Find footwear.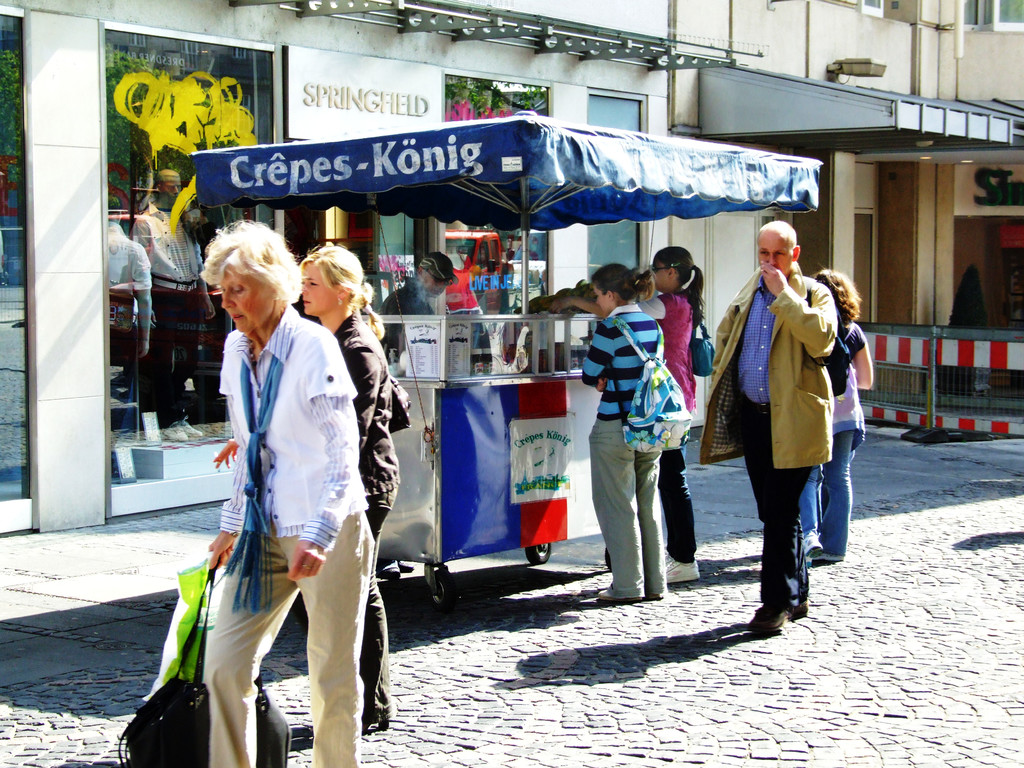
detection(812, 542, 842, 566).
